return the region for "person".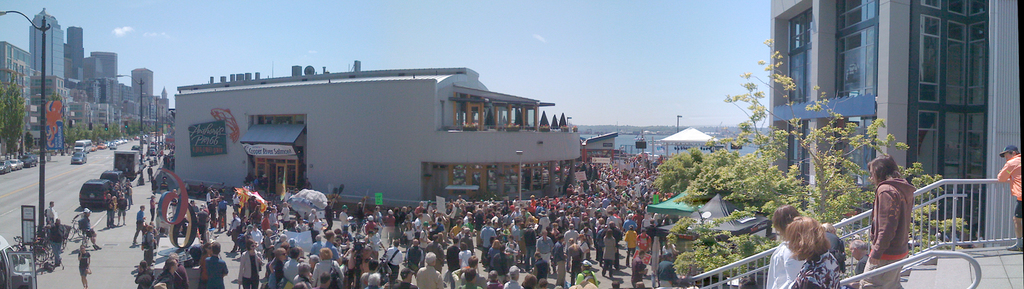
(116, 186, 124, 223).
